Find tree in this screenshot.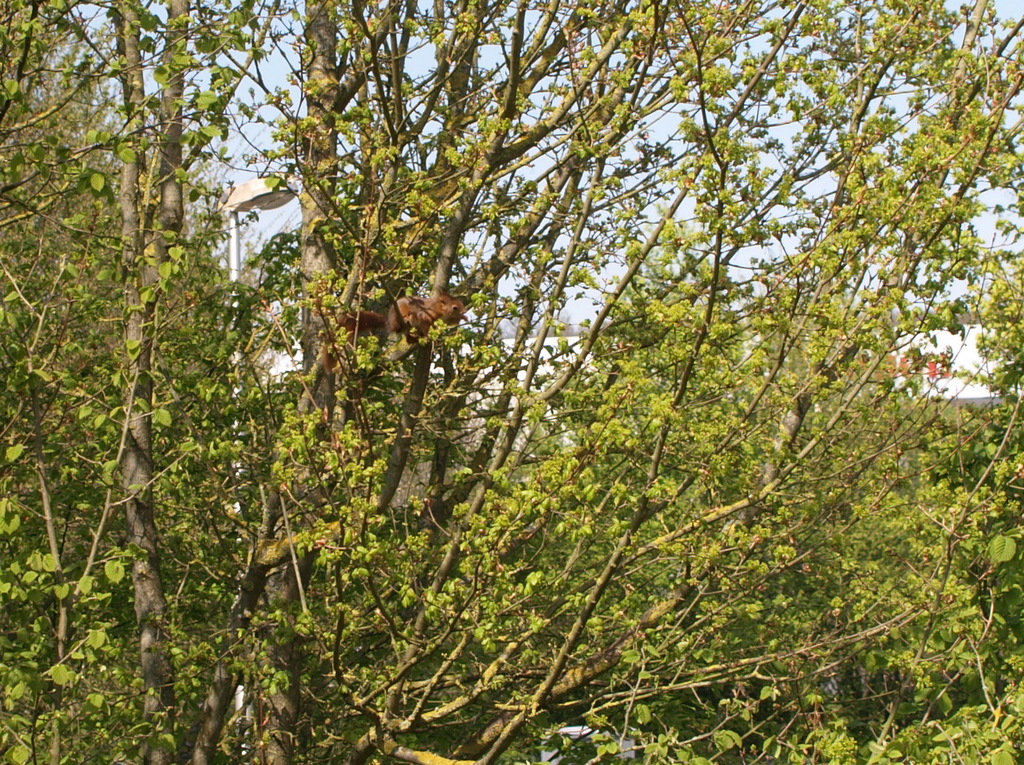
The bounding box for tree is [x1=0, y1=5, x2=1023, y2=764].
